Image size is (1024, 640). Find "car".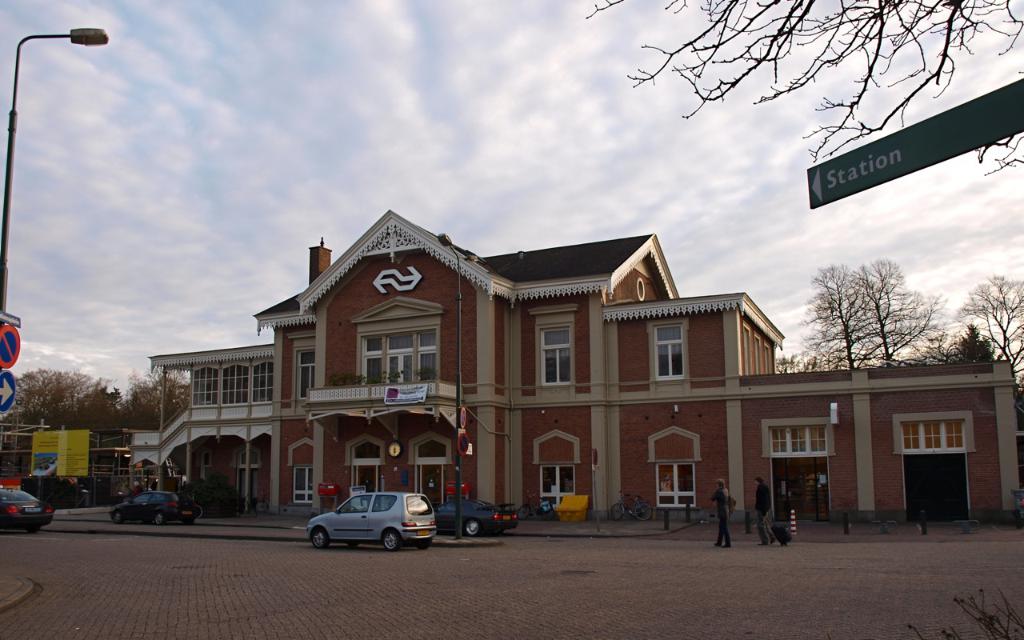
<region>113, 487, 204, 526</region>.
